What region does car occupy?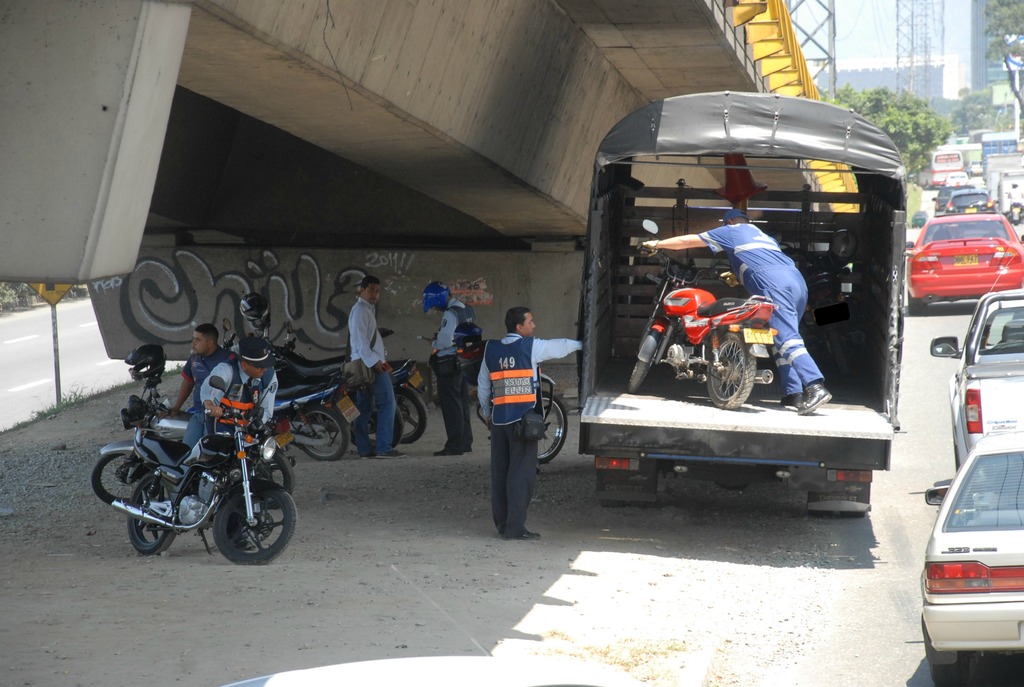
<bbox>908, 216, 1023, 317</bbox>.
